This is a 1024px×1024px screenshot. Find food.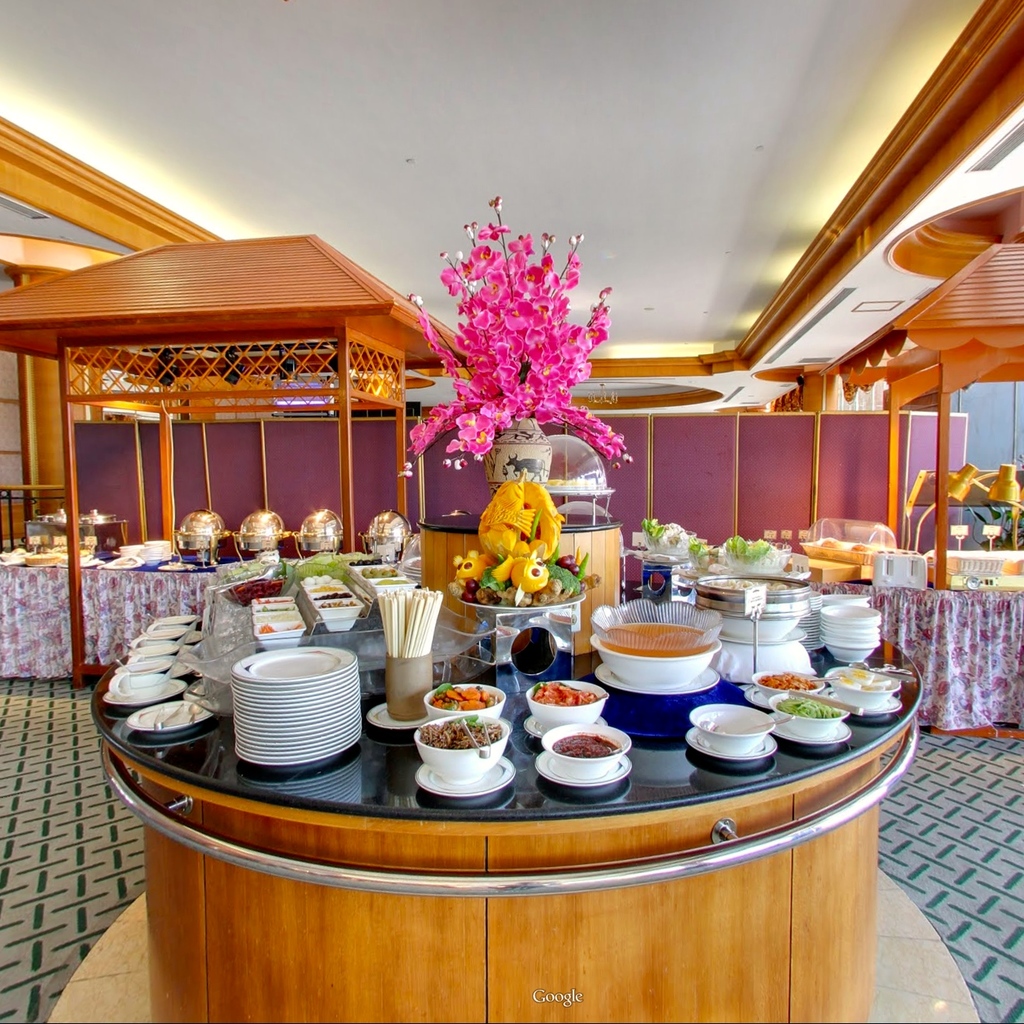
Bounding box: {"left": 598, "top": 623, "right": 714, "bottom": 660}.
